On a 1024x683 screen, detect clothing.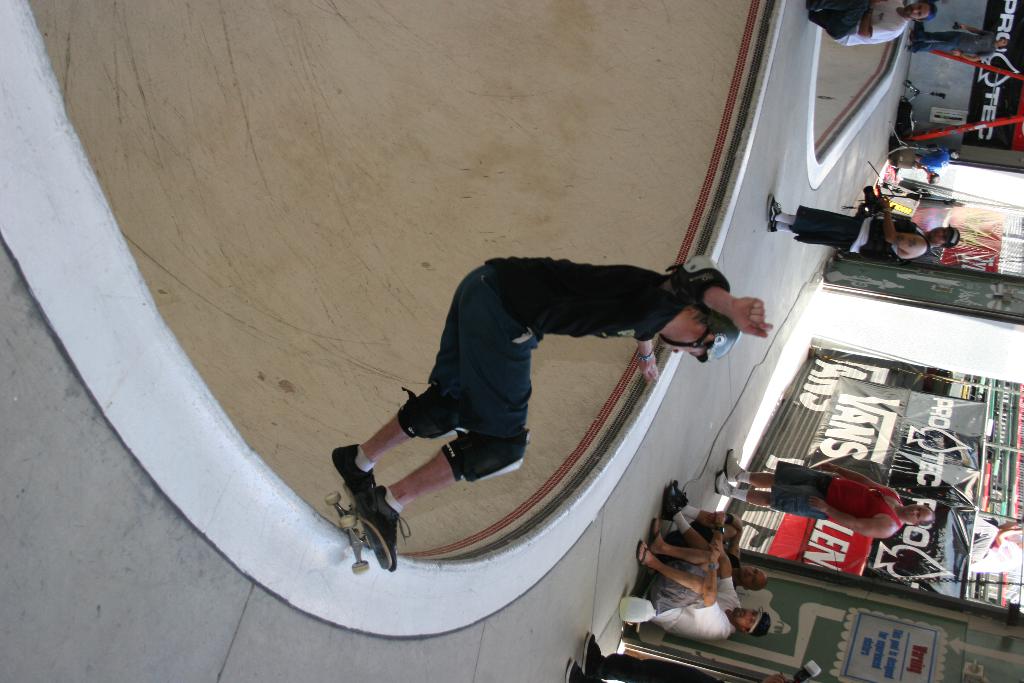
x1=811 y1=0 x2=912 y2=44.
